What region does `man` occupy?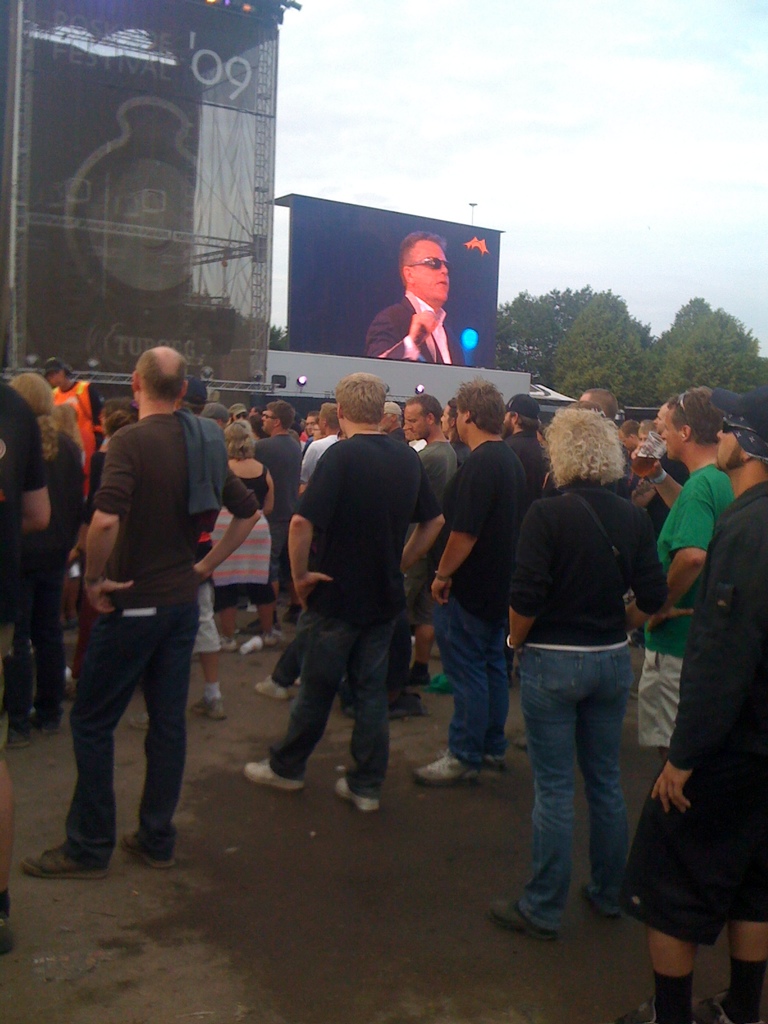
l=298, t=404, r=345, b=488.
